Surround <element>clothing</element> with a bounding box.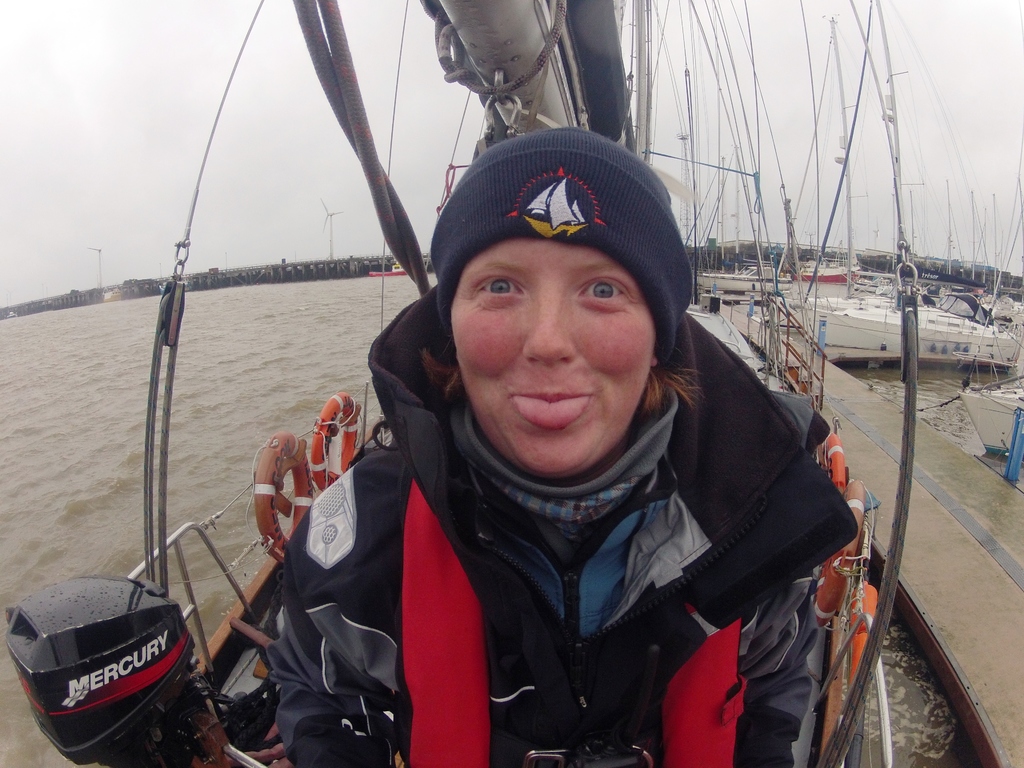
region(358, 278, 827, 767).
